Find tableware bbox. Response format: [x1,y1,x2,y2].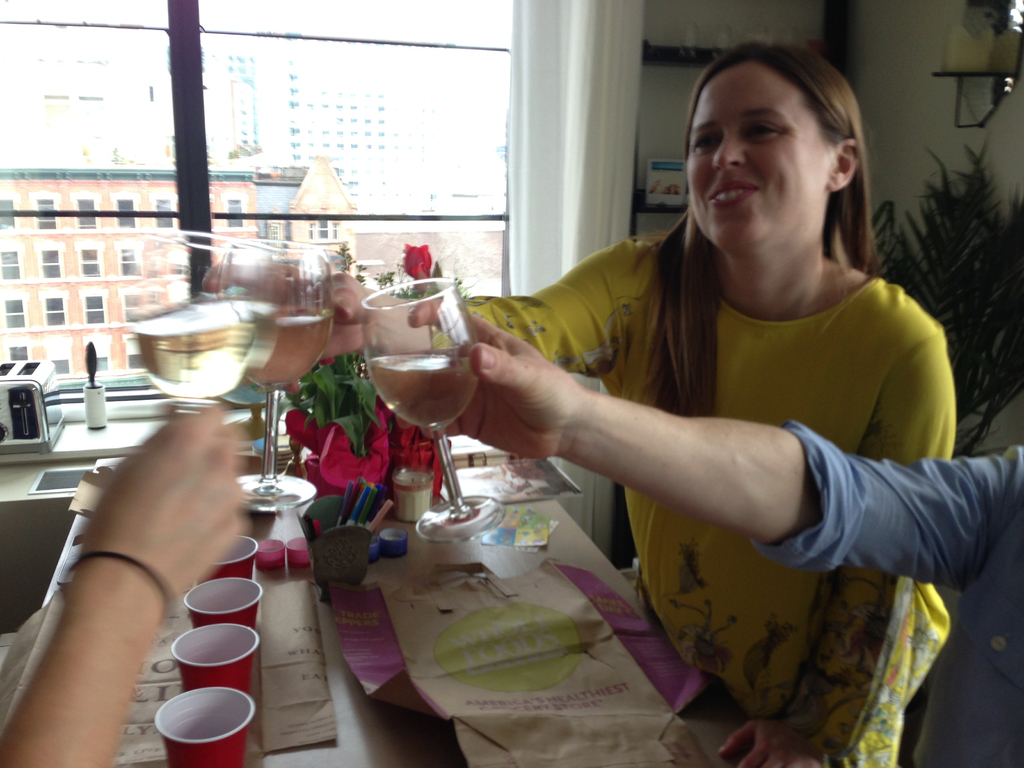
[360,280,508,545].
